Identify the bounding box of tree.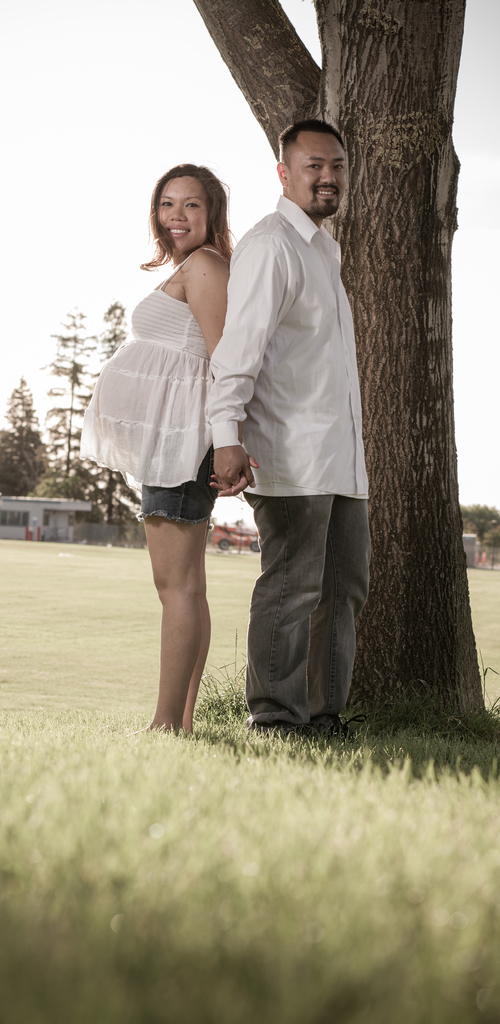
detection(190, 0, 498, 742).
